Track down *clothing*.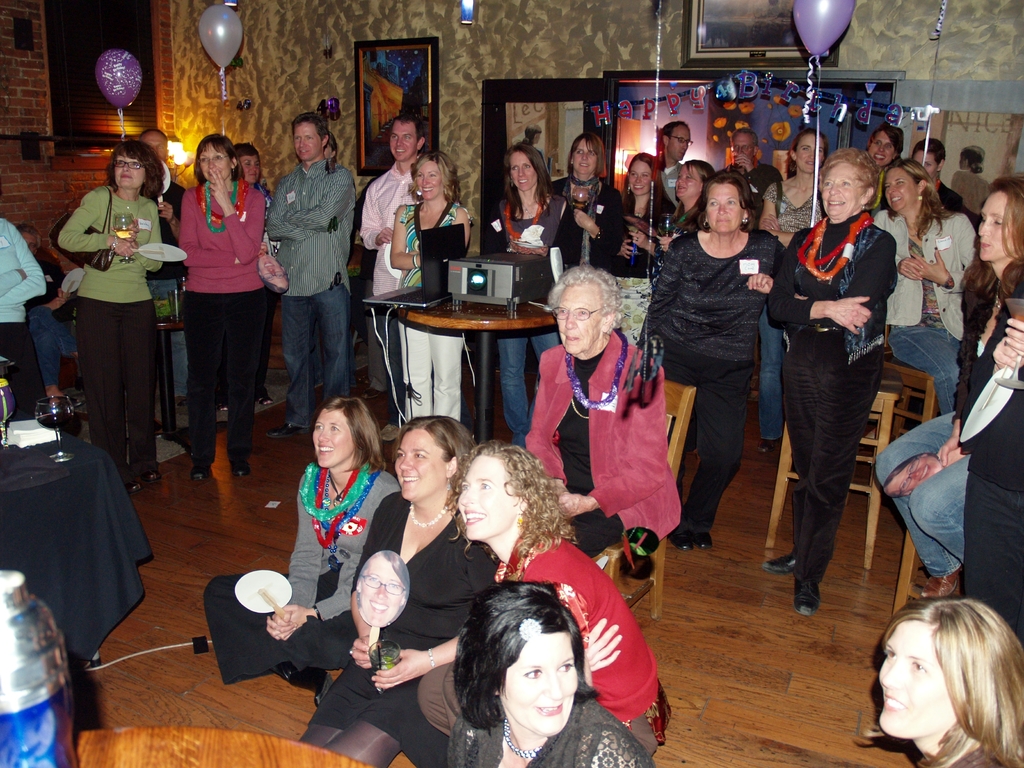
Tracked to <bbox>490, 193, 557, 272</bbox>.
